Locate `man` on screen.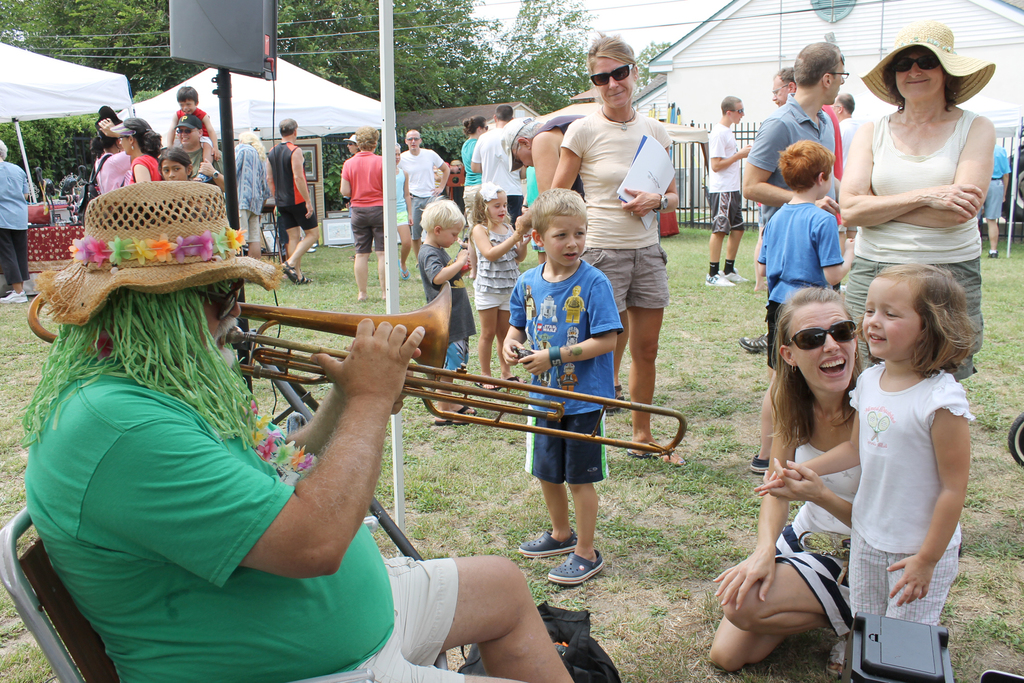
On screen at [395, 126, 447, 262].
